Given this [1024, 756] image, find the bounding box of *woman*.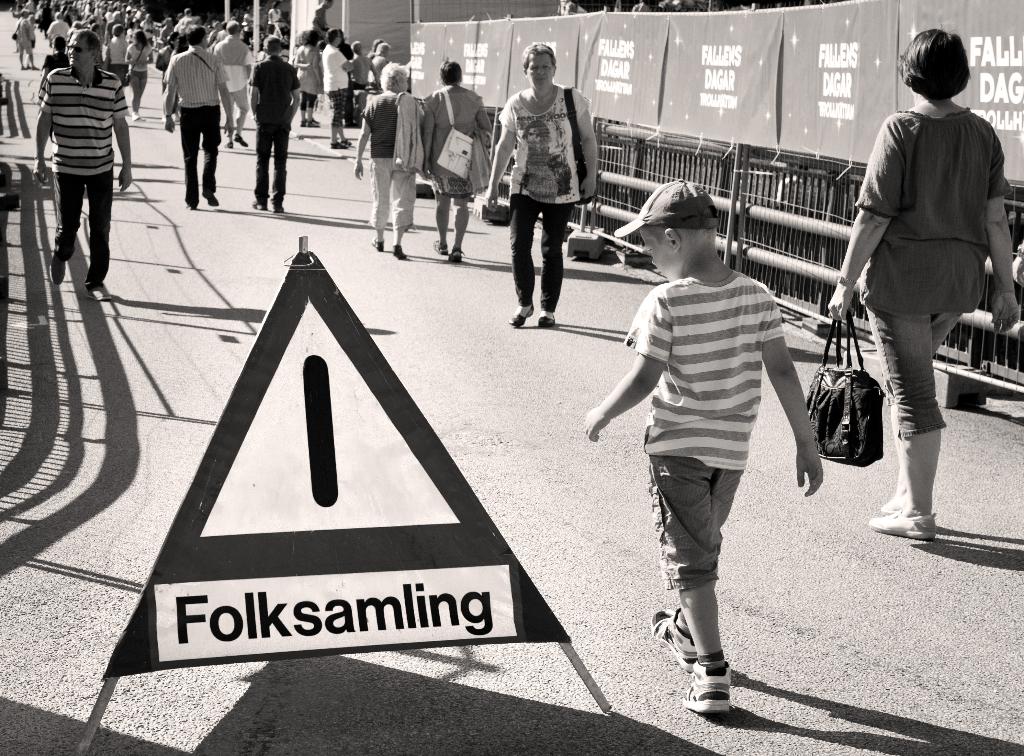
x1=419, y1=61, x2=493, y2=267.
